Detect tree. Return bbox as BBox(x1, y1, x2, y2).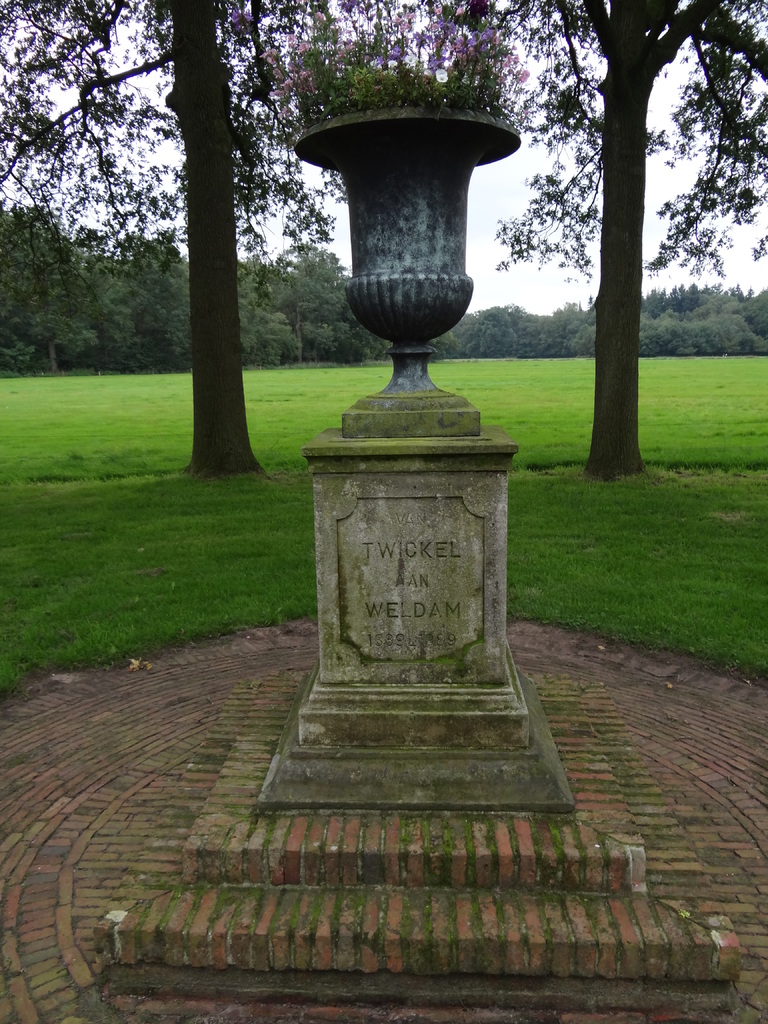
BBox(0, 0, 345, 470).
